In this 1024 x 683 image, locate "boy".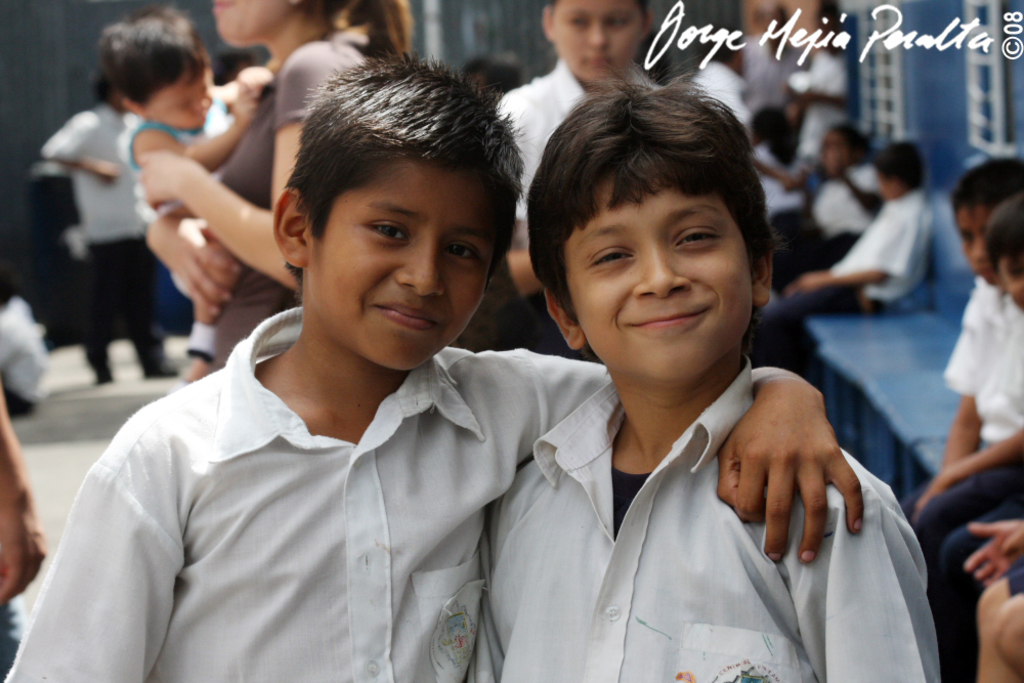
Bounding box: (484,0,677,317).
